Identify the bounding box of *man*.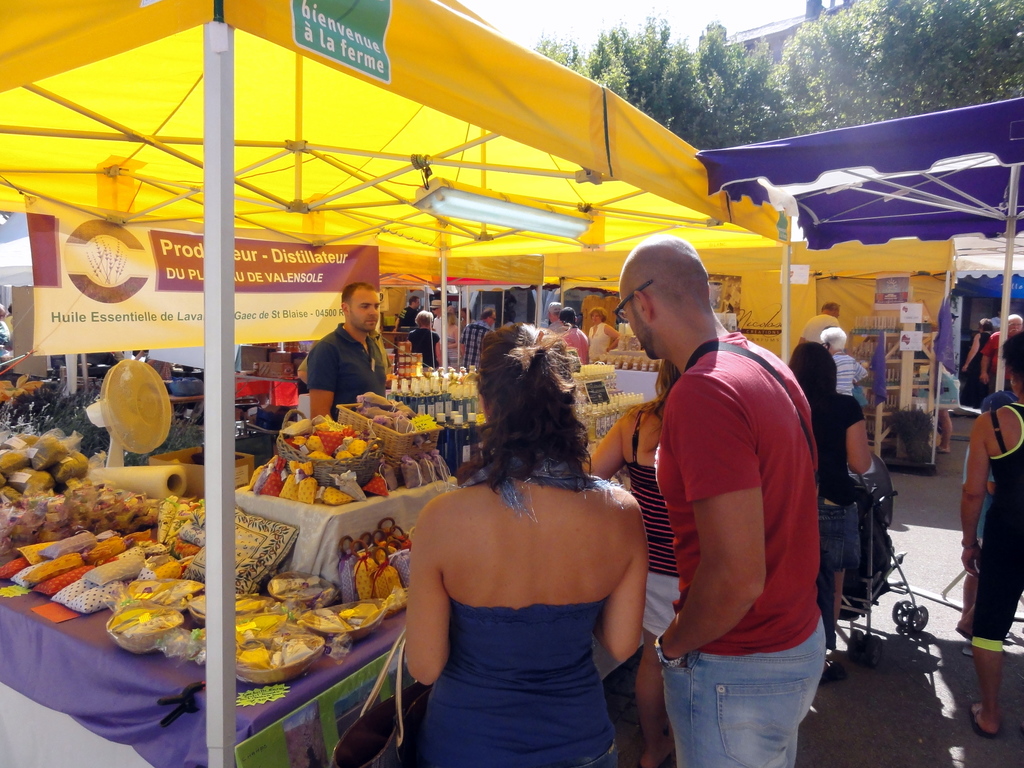
(395, 294, 421, 328).
